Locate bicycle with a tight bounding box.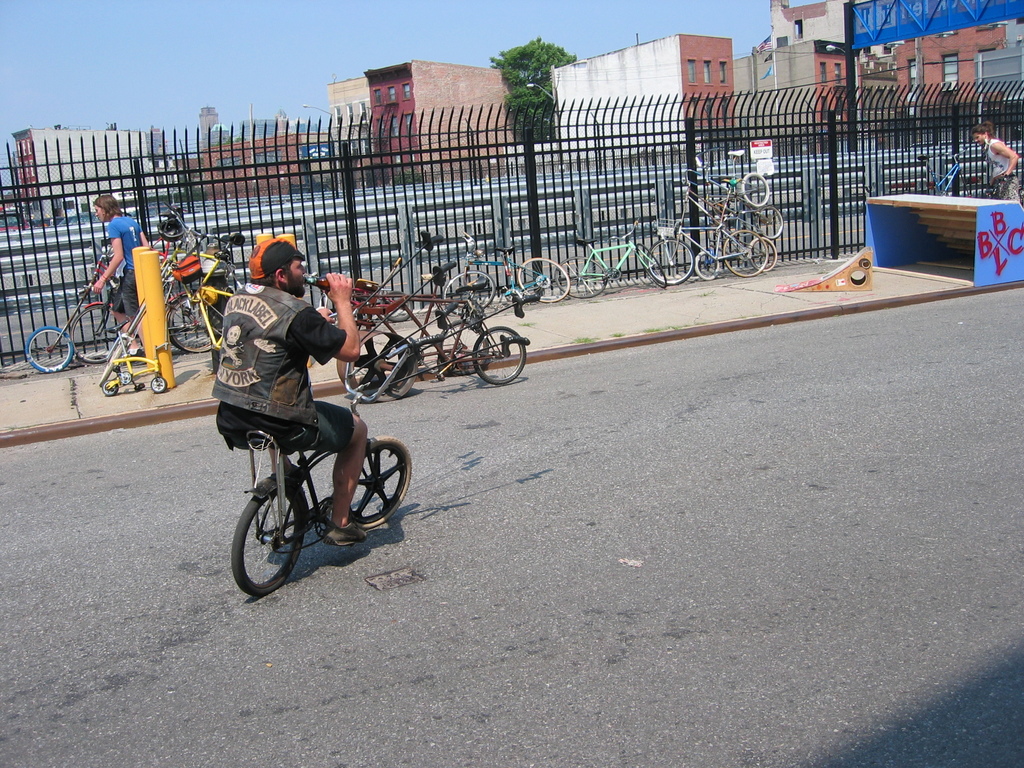
bbox=[981, 173, 1023, 210].
